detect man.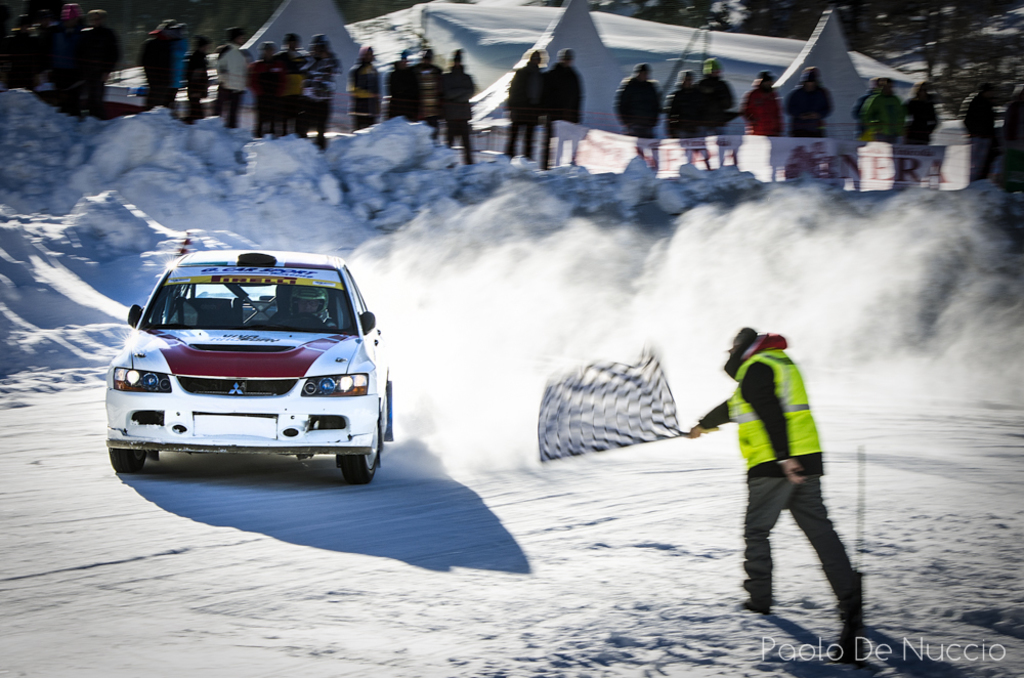
Detected at box=[383, 52, 414, 119].
